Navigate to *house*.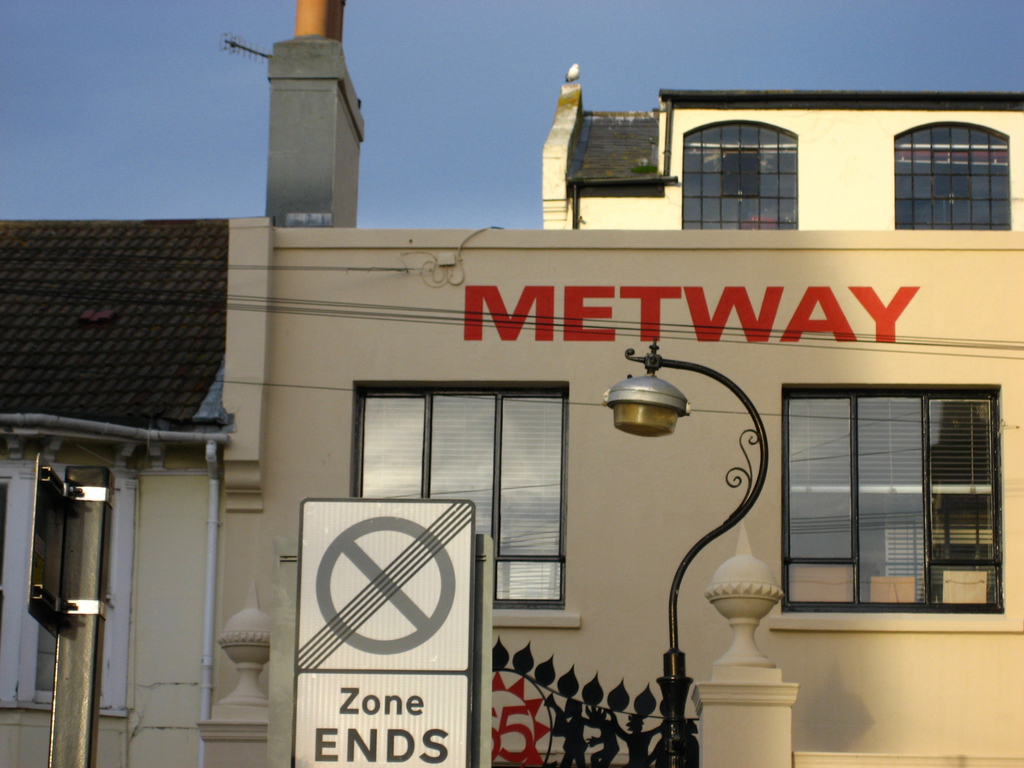
Navigation target: [0,2,1023,767].
